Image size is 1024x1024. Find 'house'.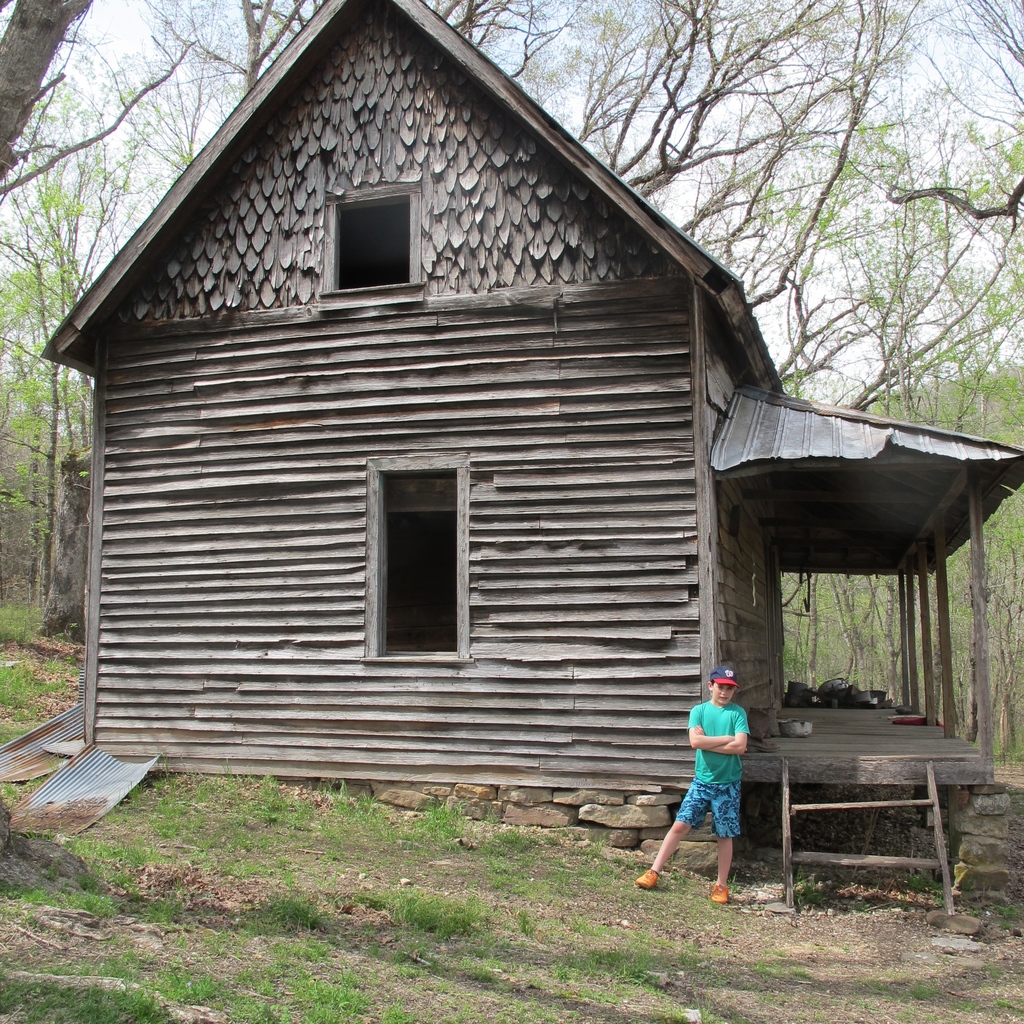
rect(47, 0, 1023, 778).
